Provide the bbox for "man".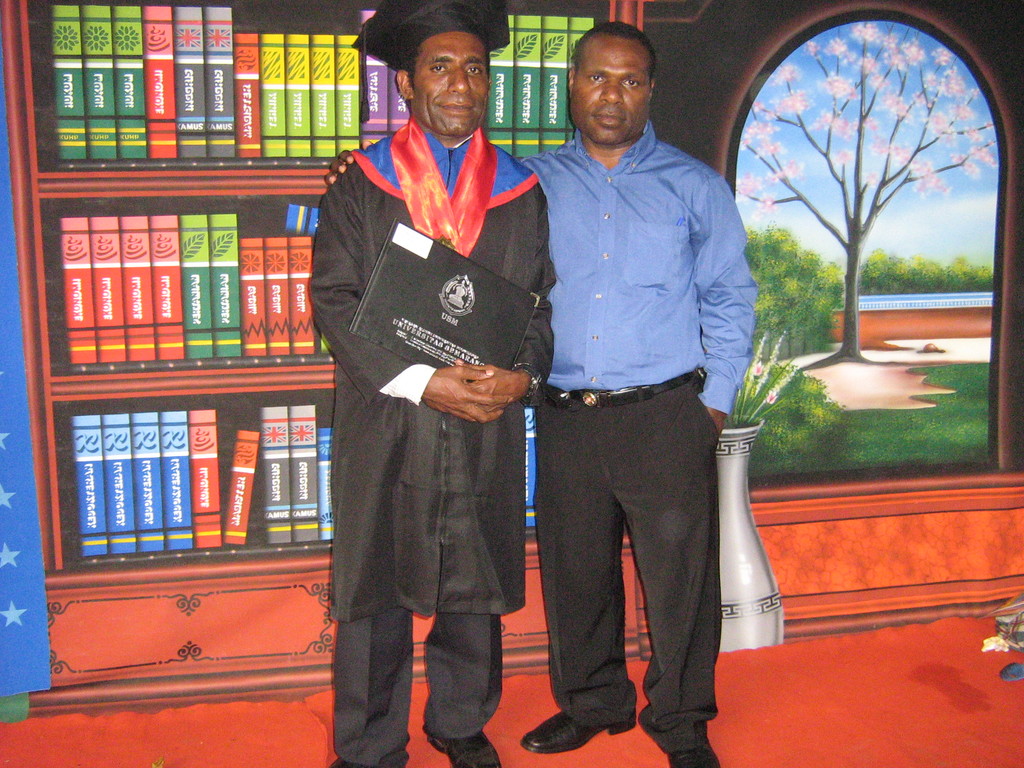
<box>323,6,756,767</box>.
